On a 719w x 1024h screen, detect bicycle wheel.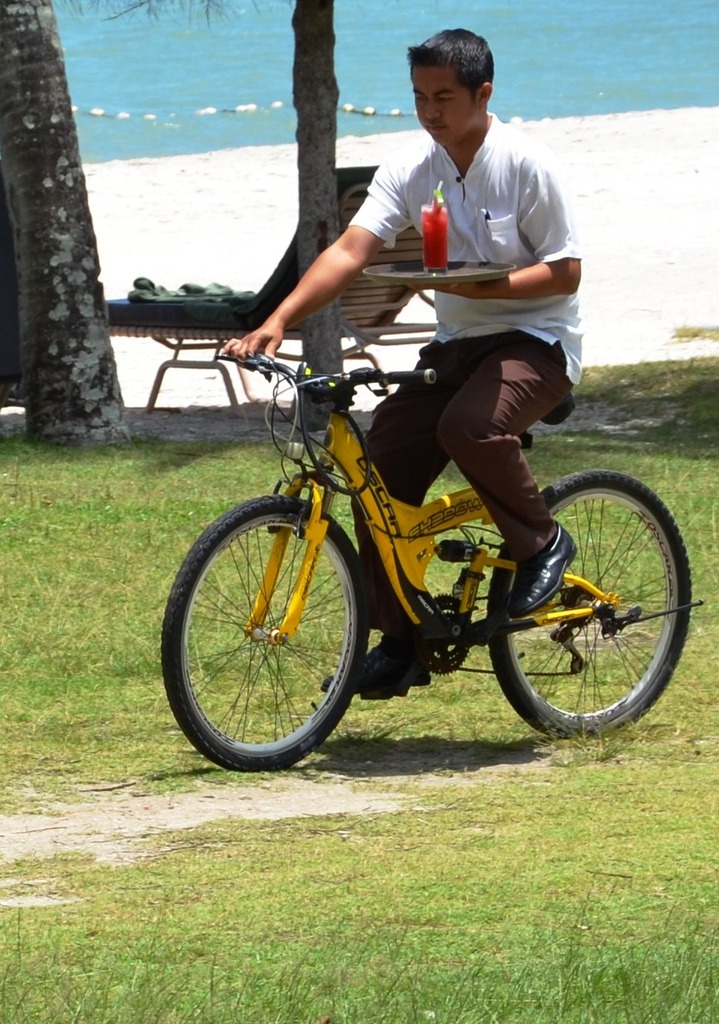
left=515, top=504, right=687, bottom=739.
